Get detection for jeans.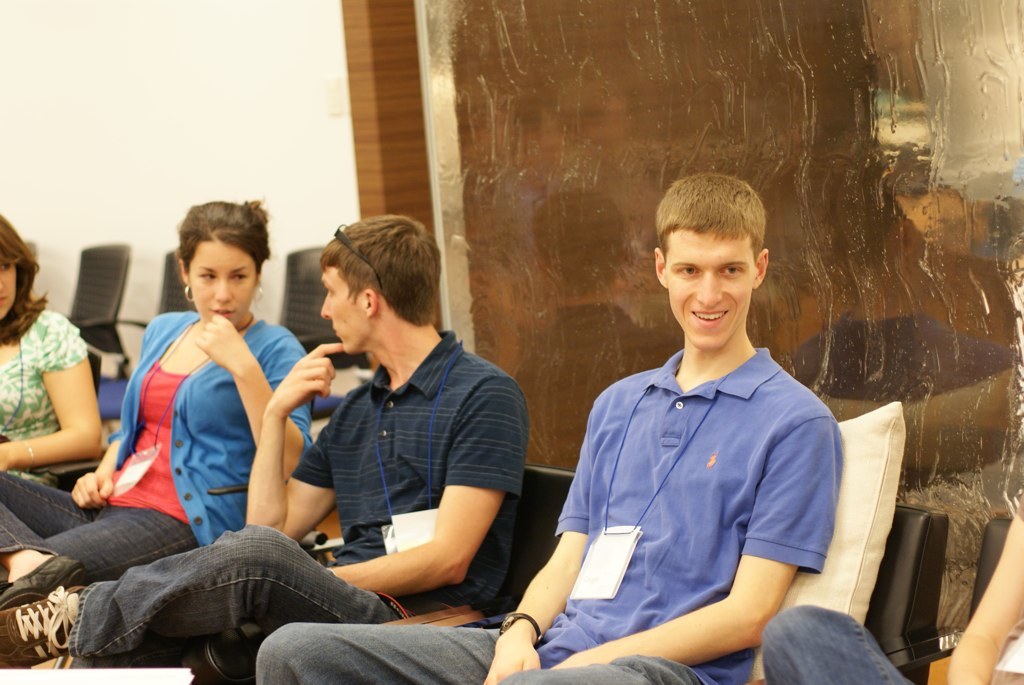
Detection: x1=253, y1=621, x2=711, y2=684.
